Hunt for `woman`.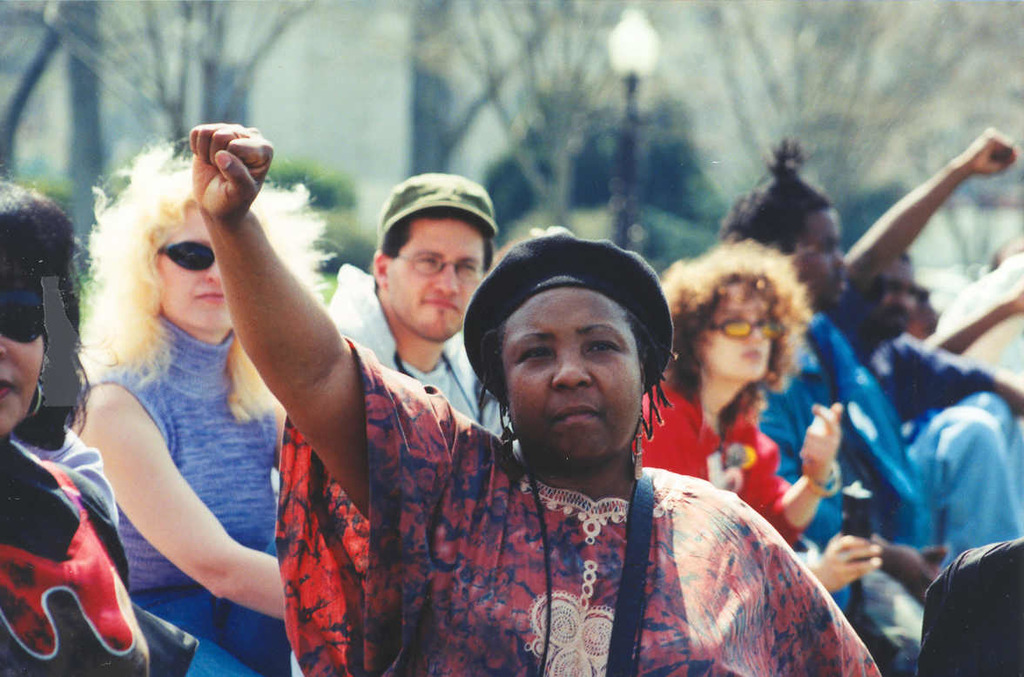
Hunted down at select_region(0, 168, 196, 676).
